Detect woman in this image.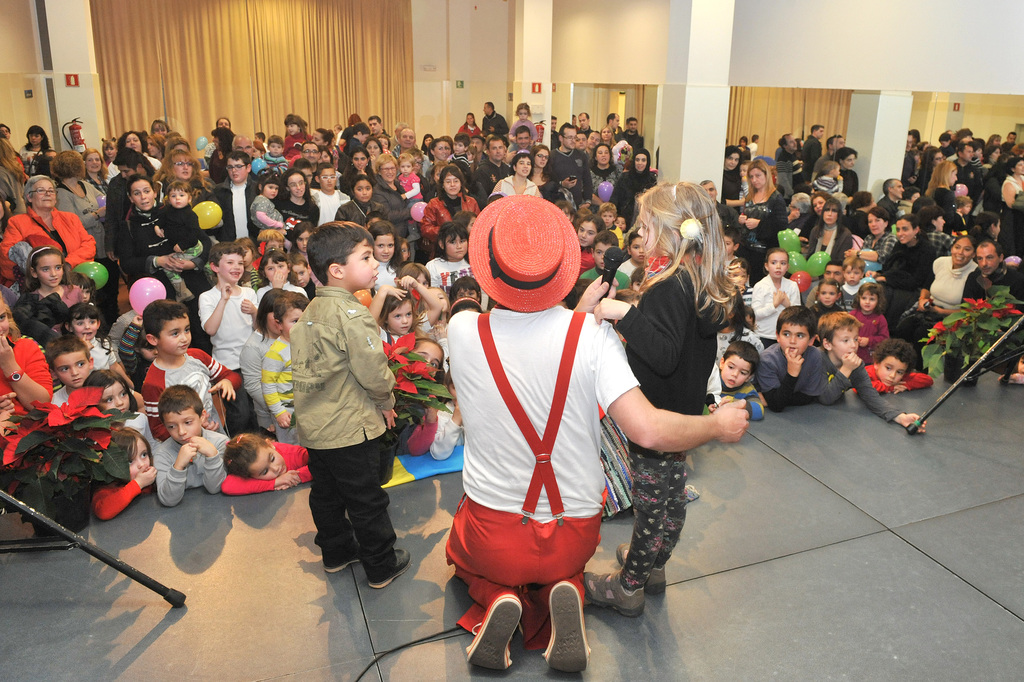
Detection: {"left": 317, "top": 142, "right": 338, "bottom": 168}.
